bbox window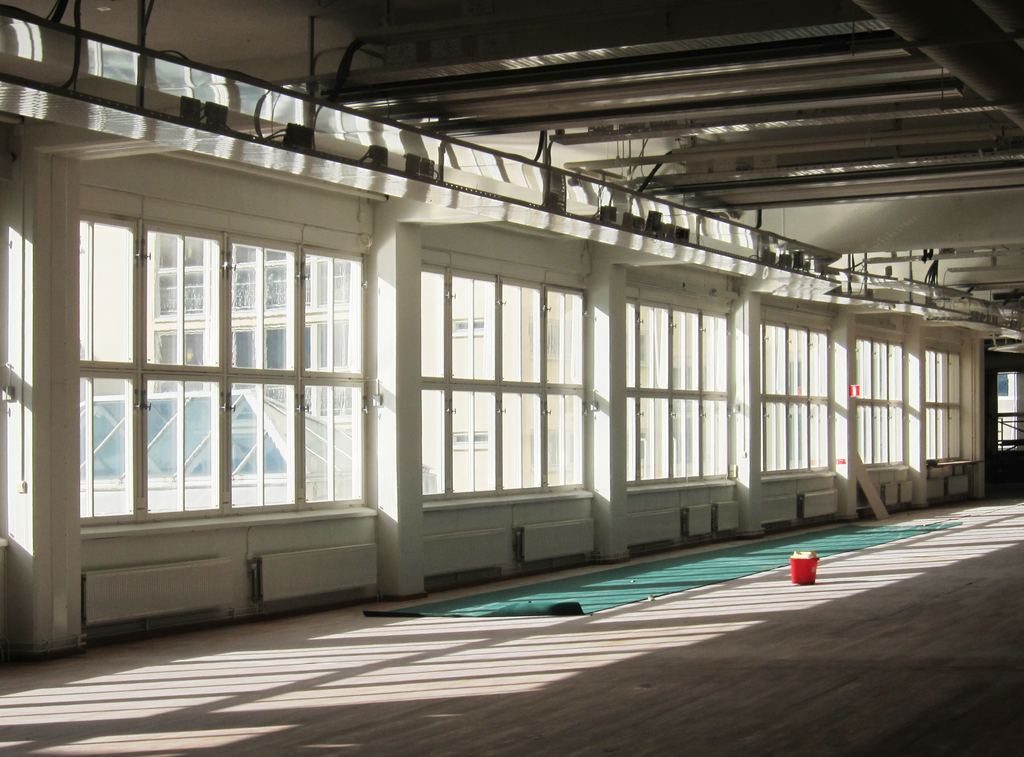
x1=926, y1=346, x2=973, y2=464
